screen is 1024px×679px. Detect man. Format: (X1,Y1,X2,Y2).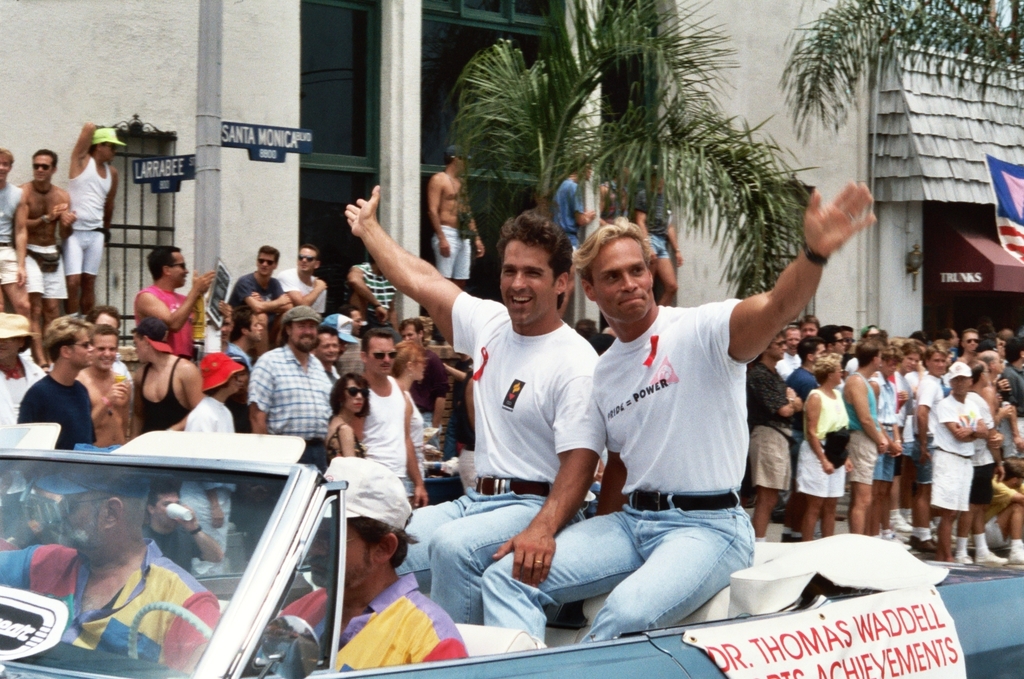
(985,455,1023,566).
